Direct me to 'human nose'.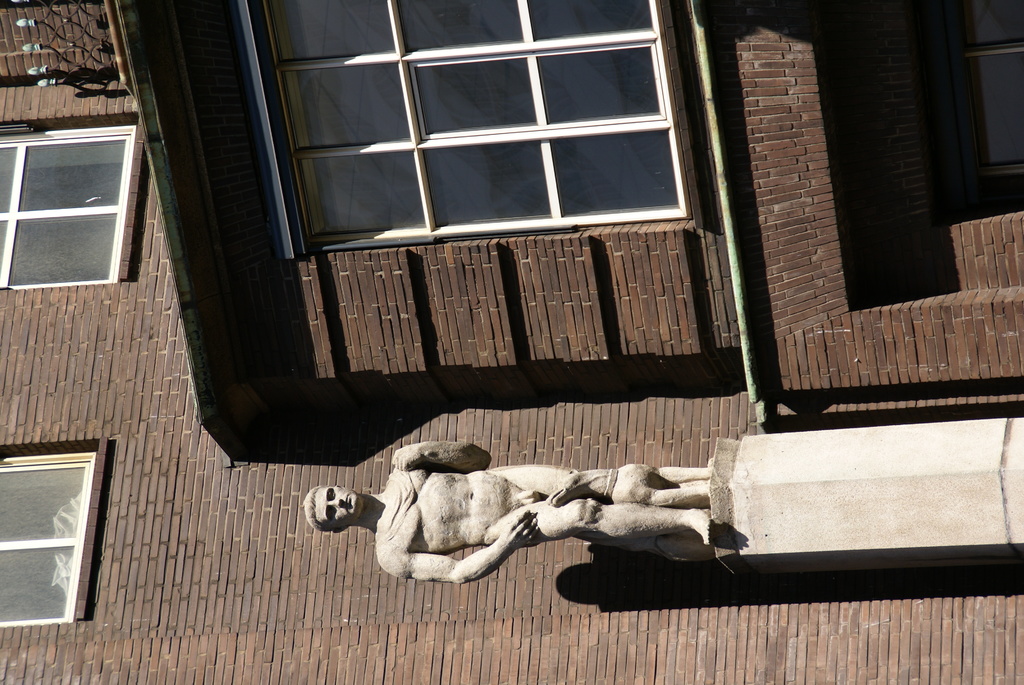
Direction: (328,497,341,508).
